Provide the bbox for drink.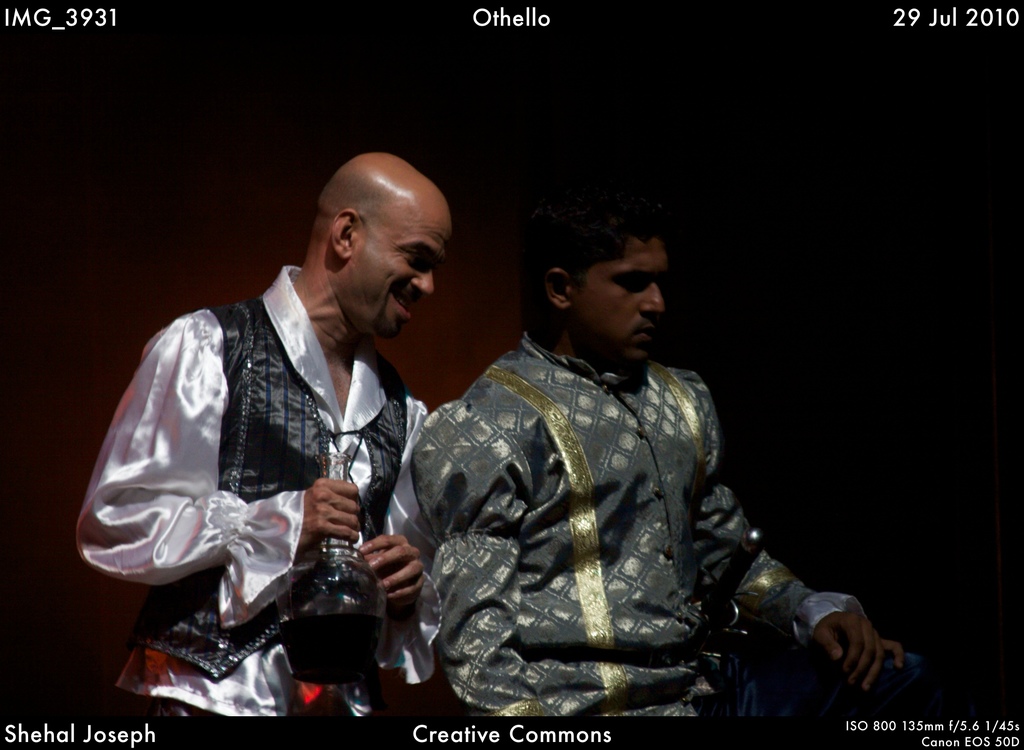
<region>276, 616, 379, 678</region>.
